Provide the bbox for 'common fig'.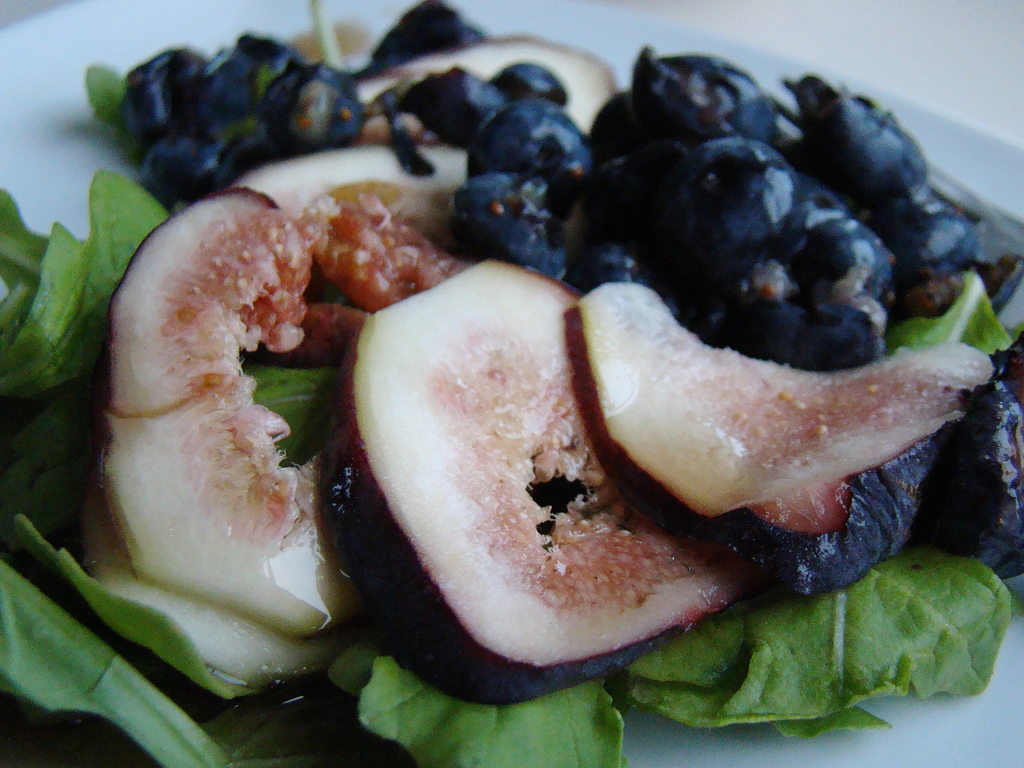
l=355, t=25, r=618, b=131.
